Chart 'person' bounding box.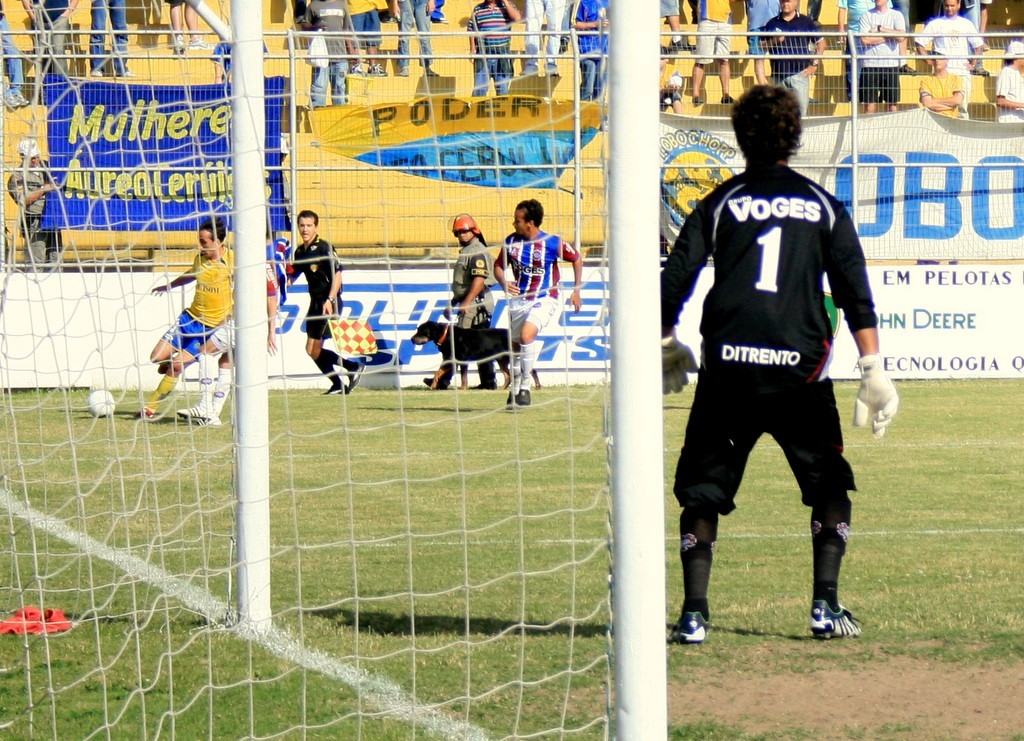
Charted: Rect(659, 0, 697, 51).
